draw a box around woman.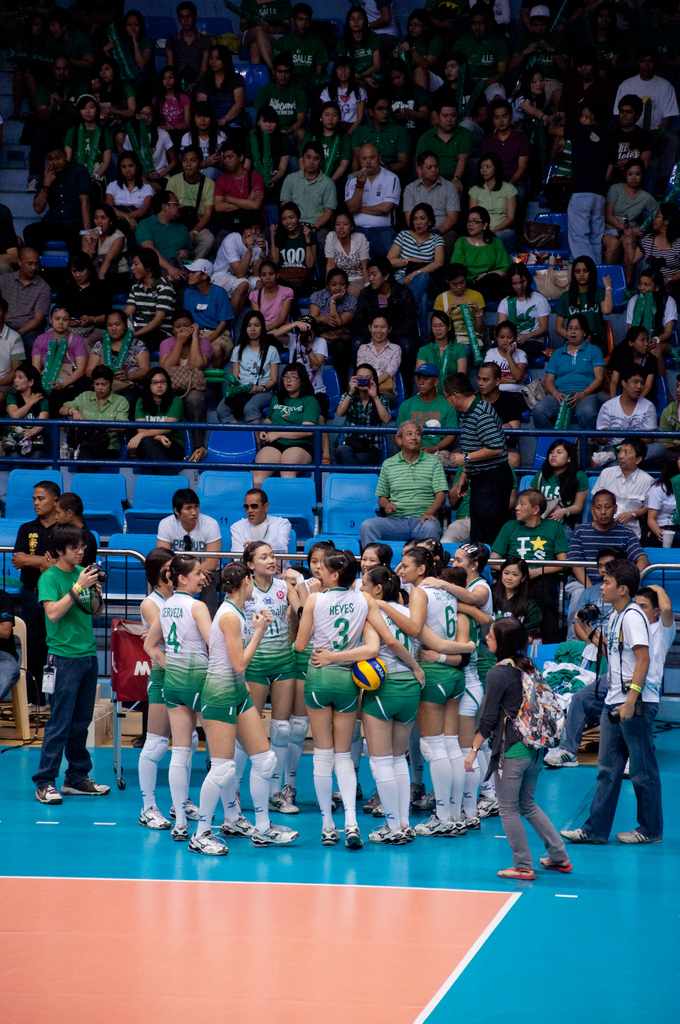
BBox(385, 60, 427, 142).
